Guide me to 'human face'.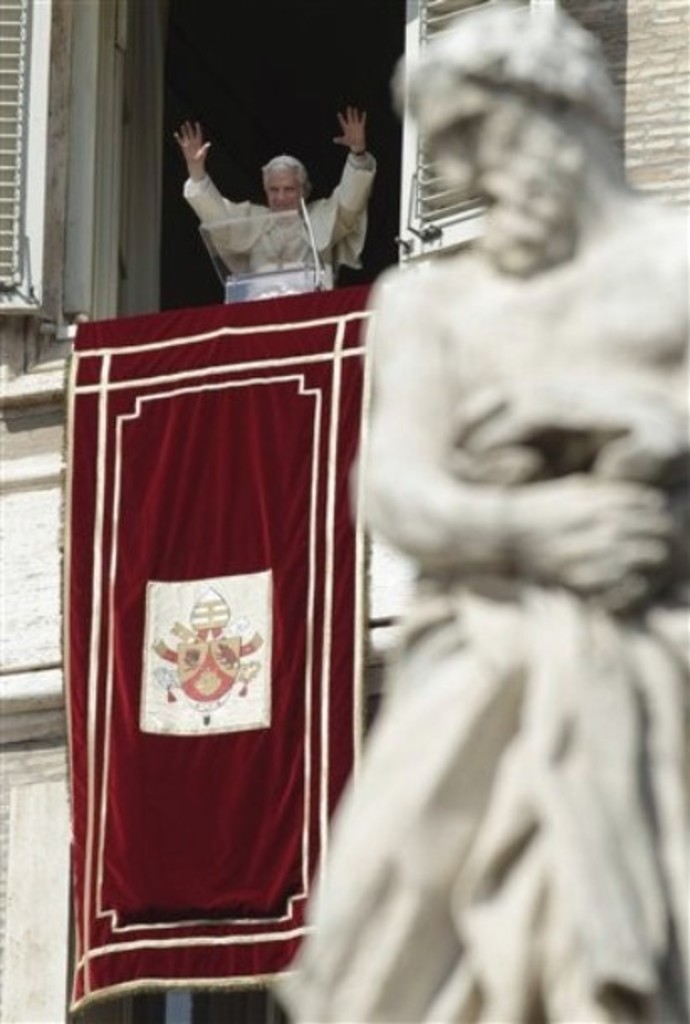
Guidance: rect(264, 166, 297, 213).
